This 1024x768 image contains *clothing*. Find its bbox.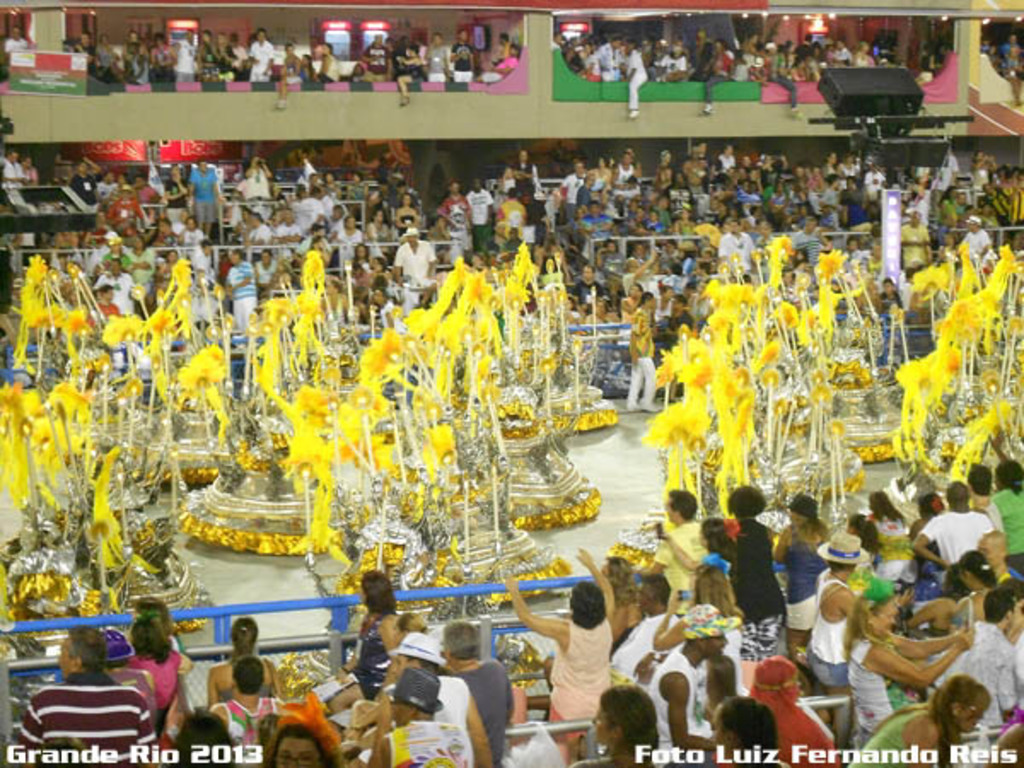
{"left": 188, "top": 166, "right": 220, "bottom": 229}.
